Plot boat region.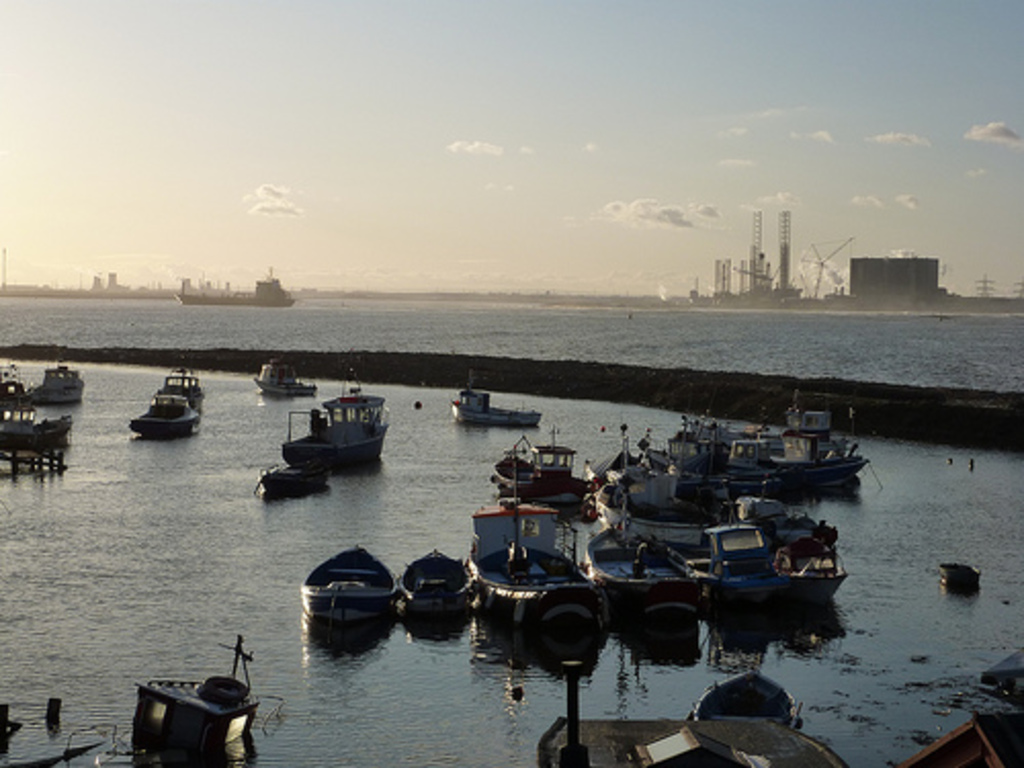
Plotted at crop(692, 506, 786, 598).
